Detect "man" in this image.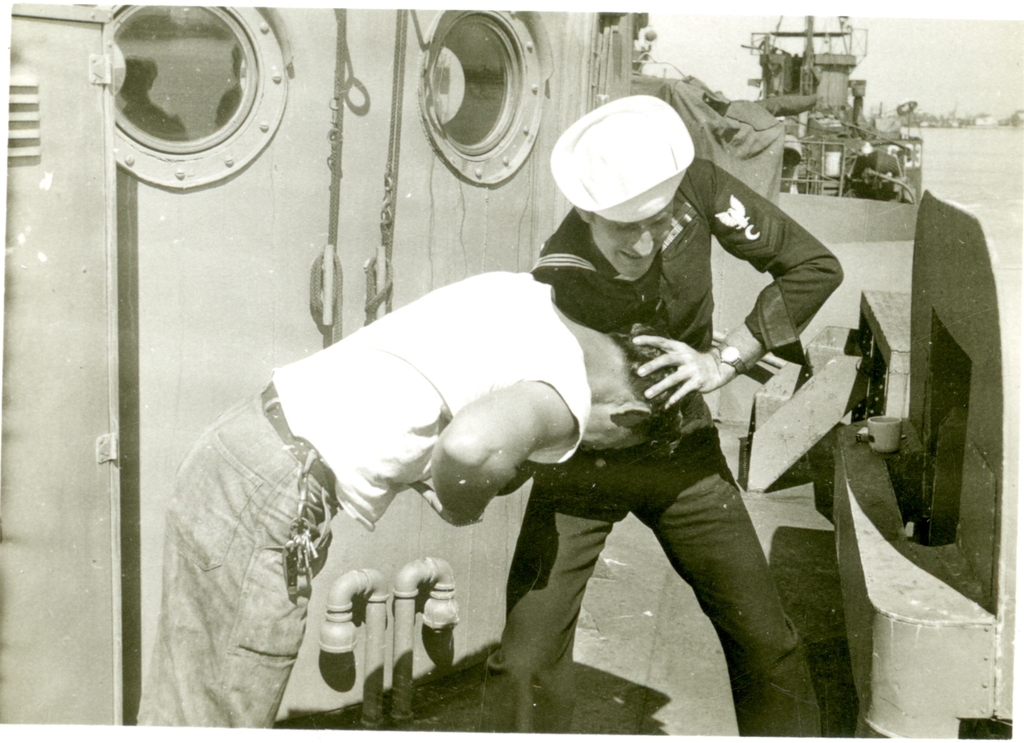
Detection: (483, 128, 840, 700).
